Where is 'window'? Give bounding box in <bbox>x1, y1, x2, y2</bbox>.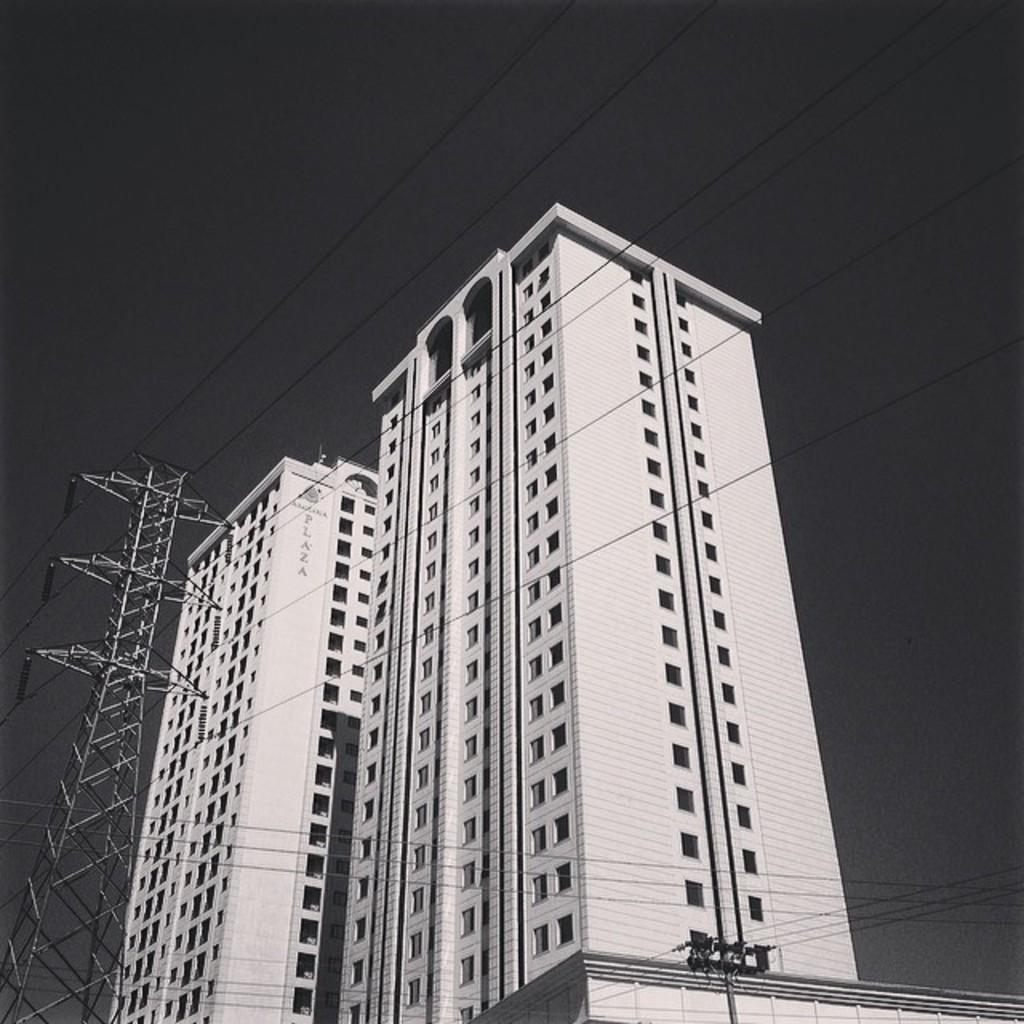
<bbox>669, 742, 691, 773</bbox>.
